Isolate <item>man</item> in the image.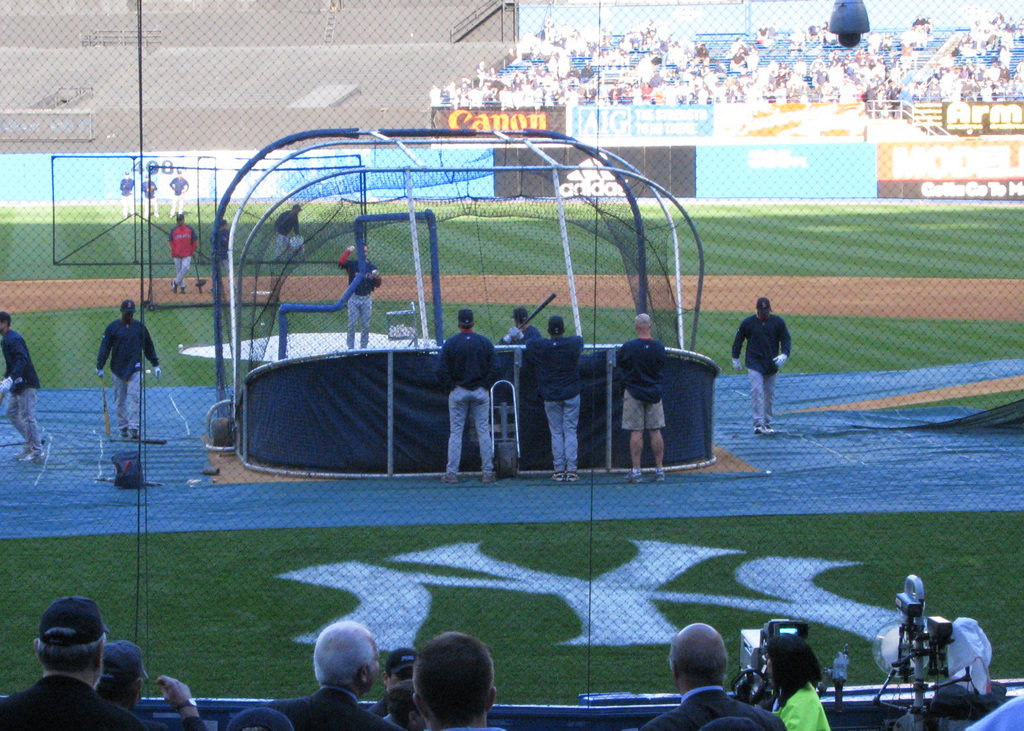
Isolated region: 166 212 197 297.
